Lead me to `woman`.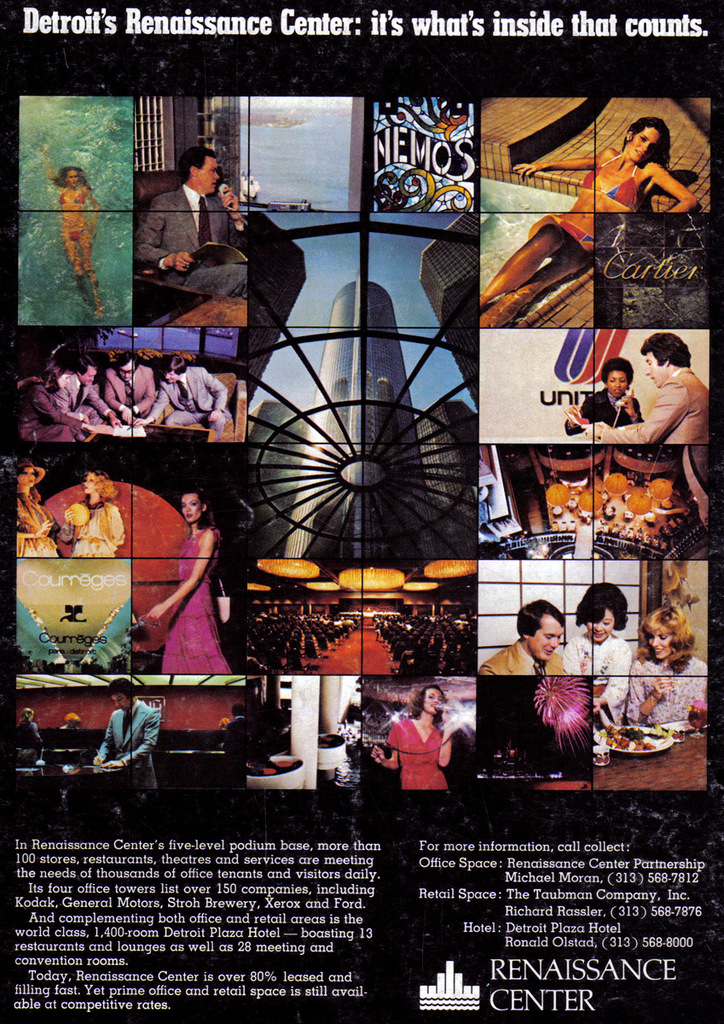
Lead to locate(12, 351, 97, 448).
